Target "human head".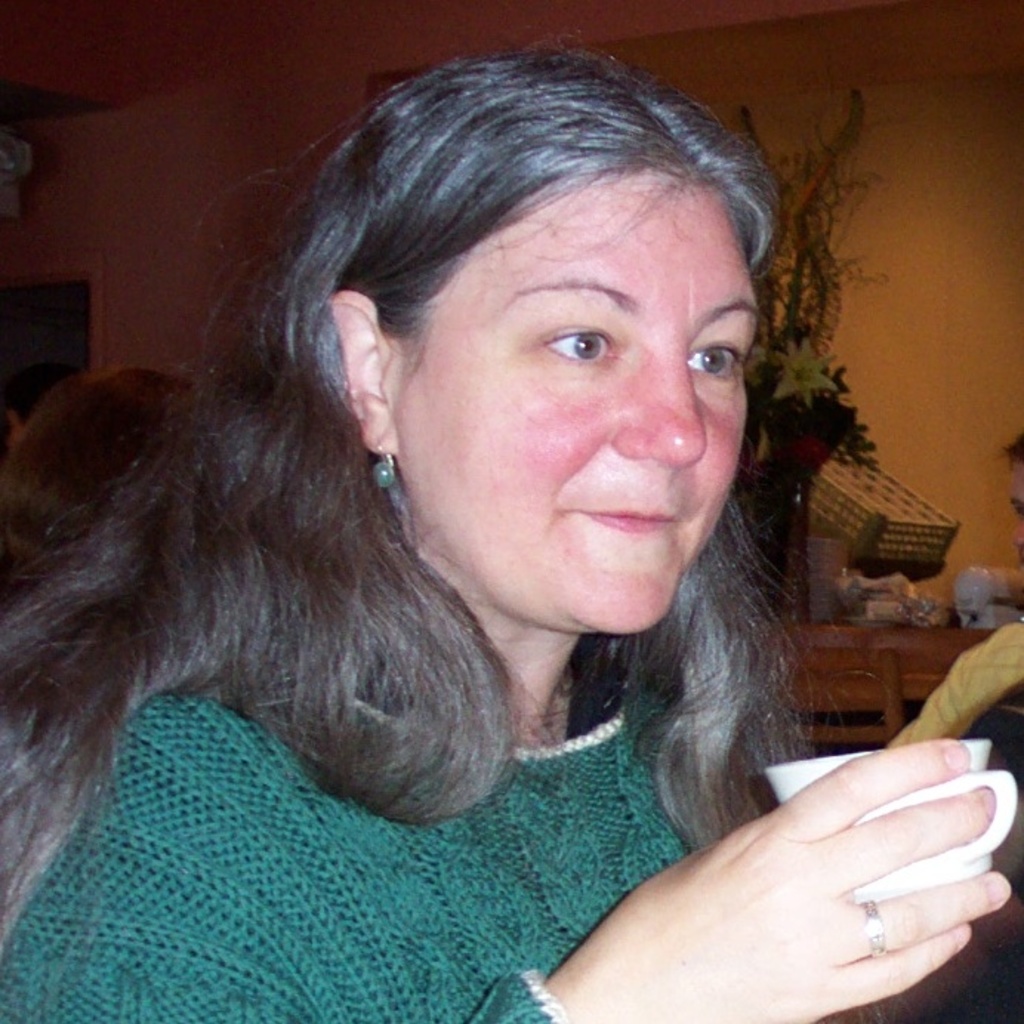
Target region: region(302, 50, 808, 613).
